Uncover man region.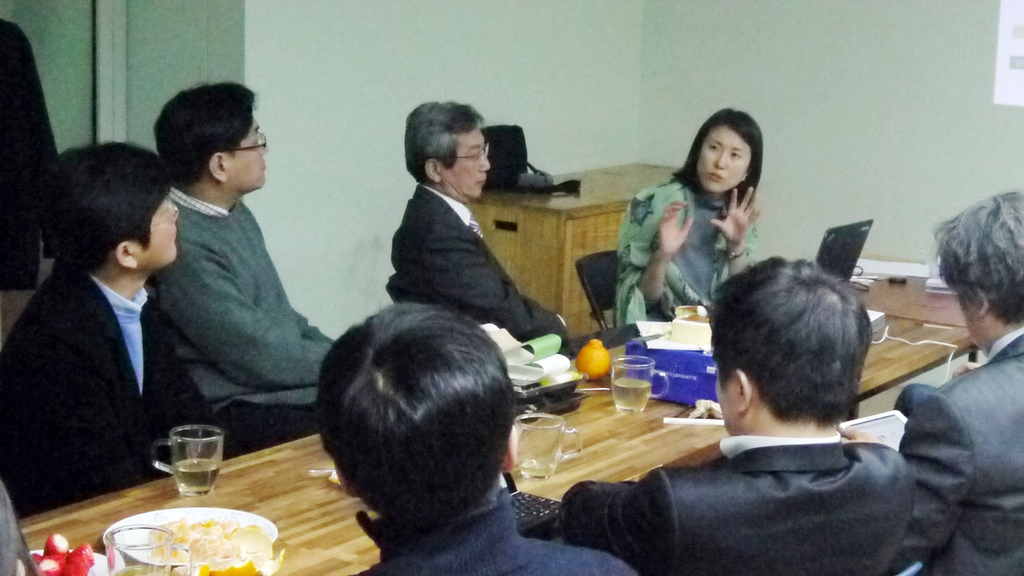
Uncovered: x1=331 y1=290 x2=641 y2=575.
